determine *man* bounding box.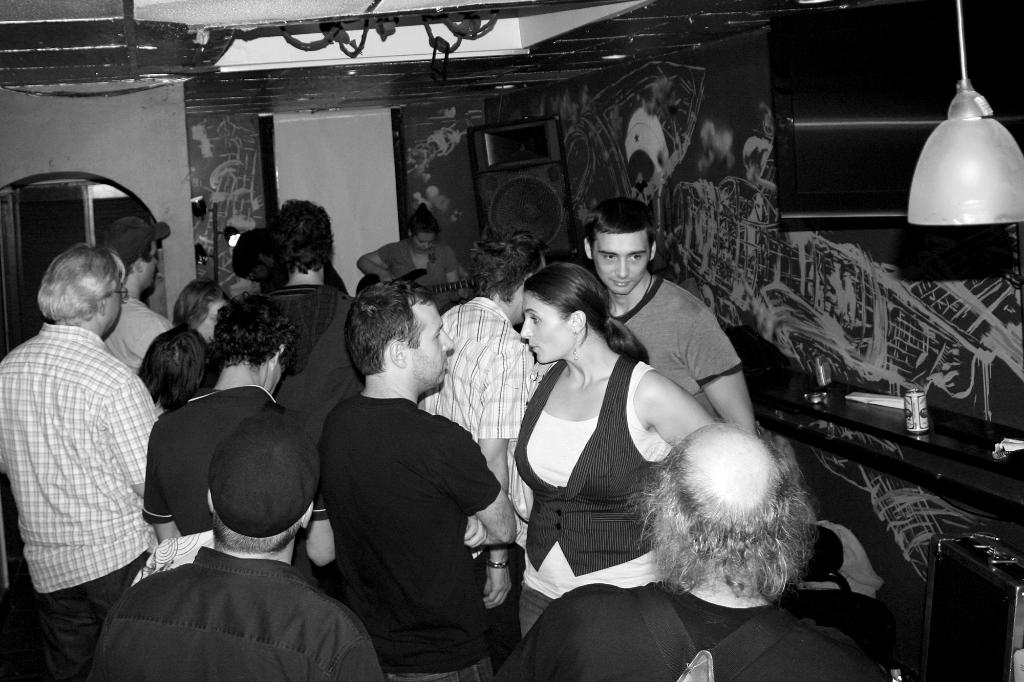
Determined: {"left": 143, "top": 291, "right": 342, "bottom": 567}.
